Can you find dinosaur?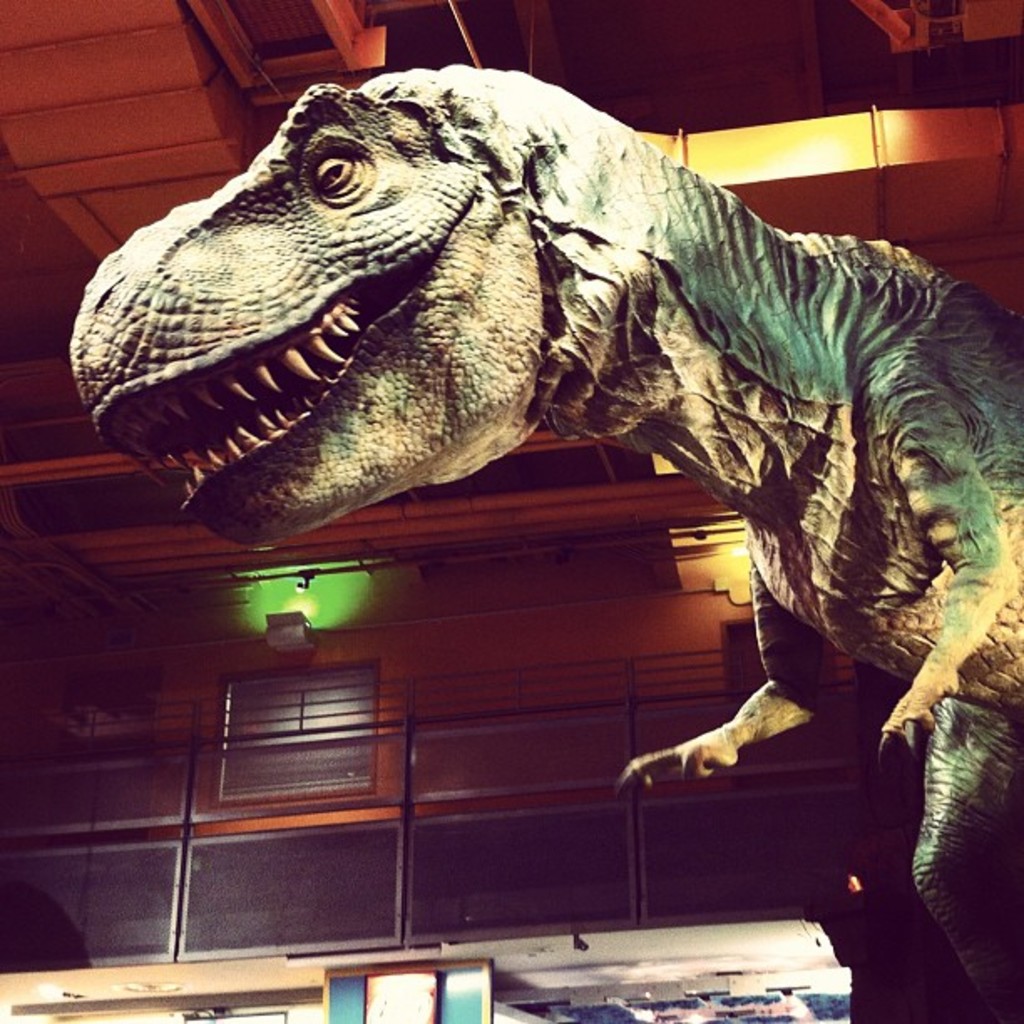
Yes, bounding box: (64, 55, 1022, 1016).
